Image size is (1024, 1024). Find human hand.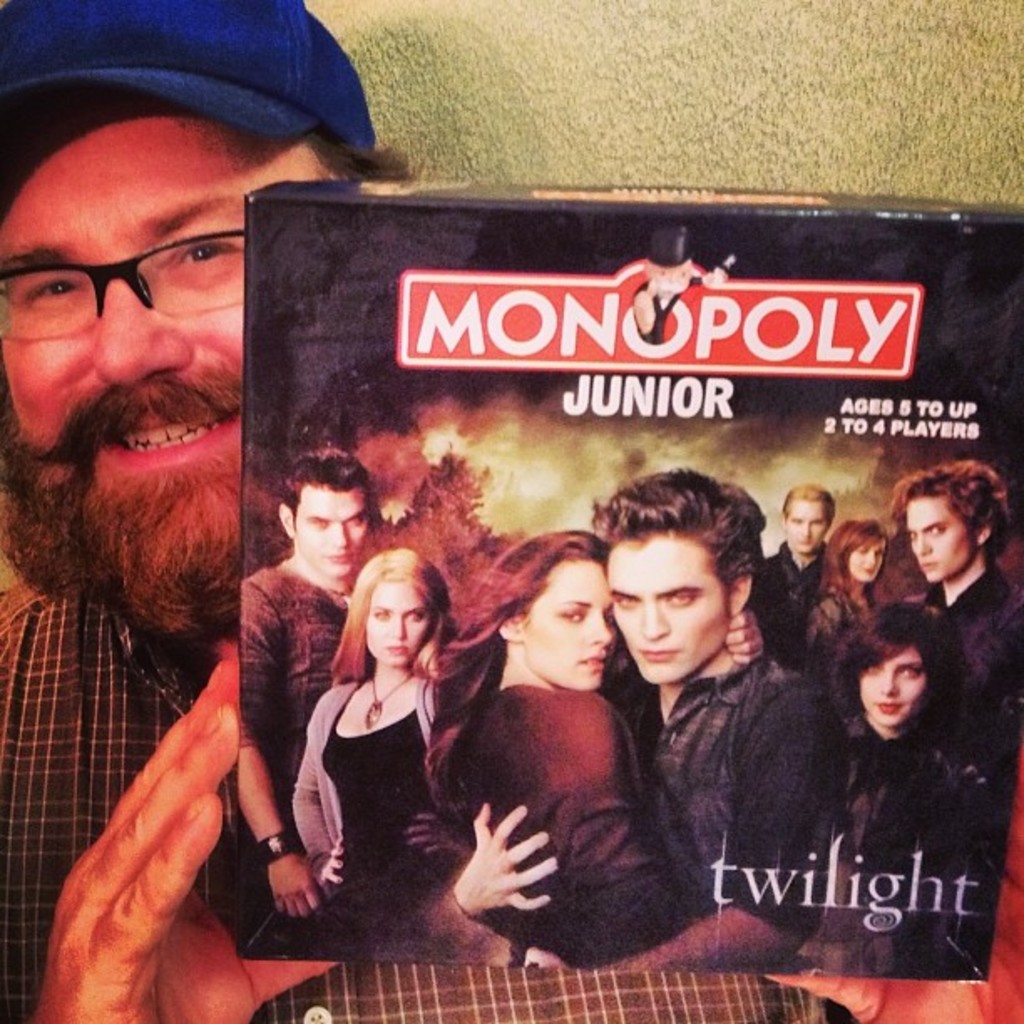
(x1=42, y1=643, x2=266, y2=1012).
